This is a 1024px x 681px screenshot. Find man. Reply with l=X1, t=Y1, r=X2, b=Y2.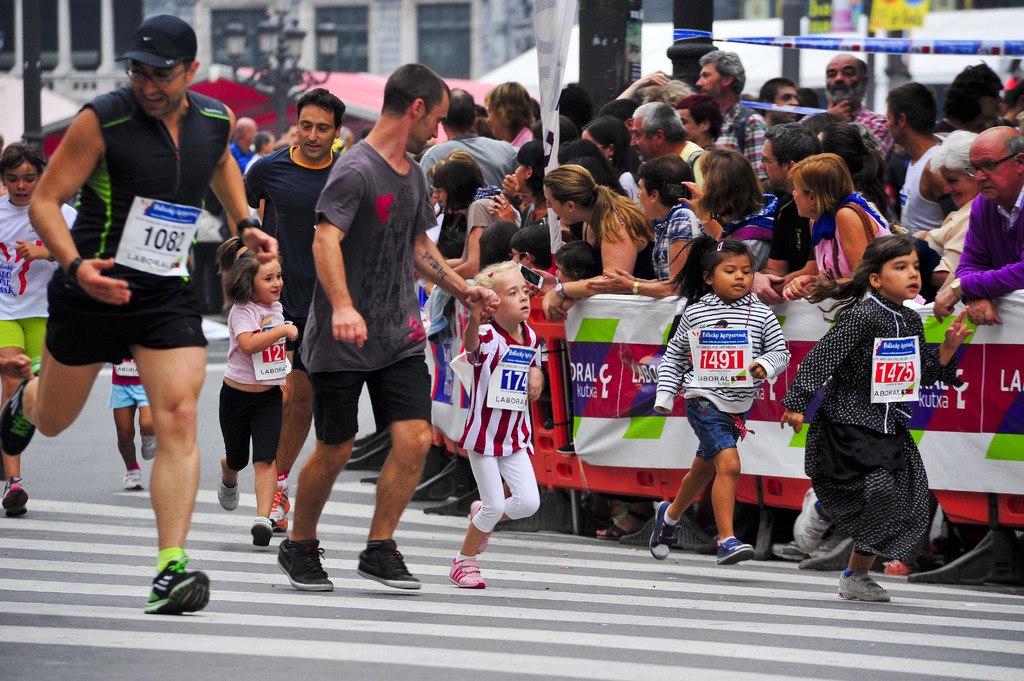
l=276, t=63, r=507, b=591.
